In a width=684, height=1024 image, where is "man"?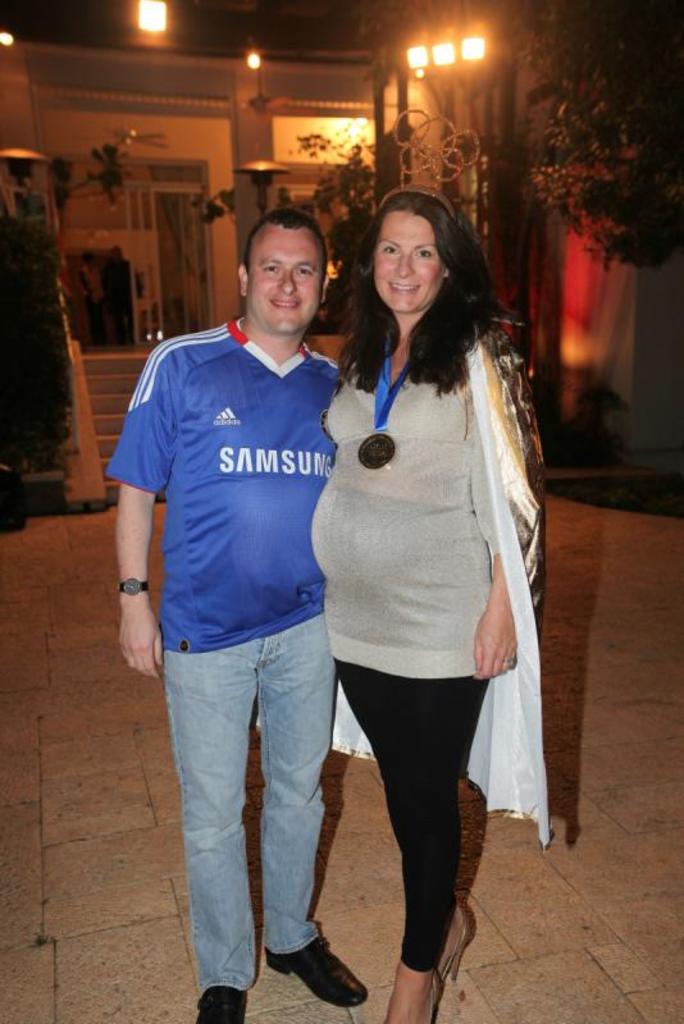
bbox(99, 192, 369, 909).
